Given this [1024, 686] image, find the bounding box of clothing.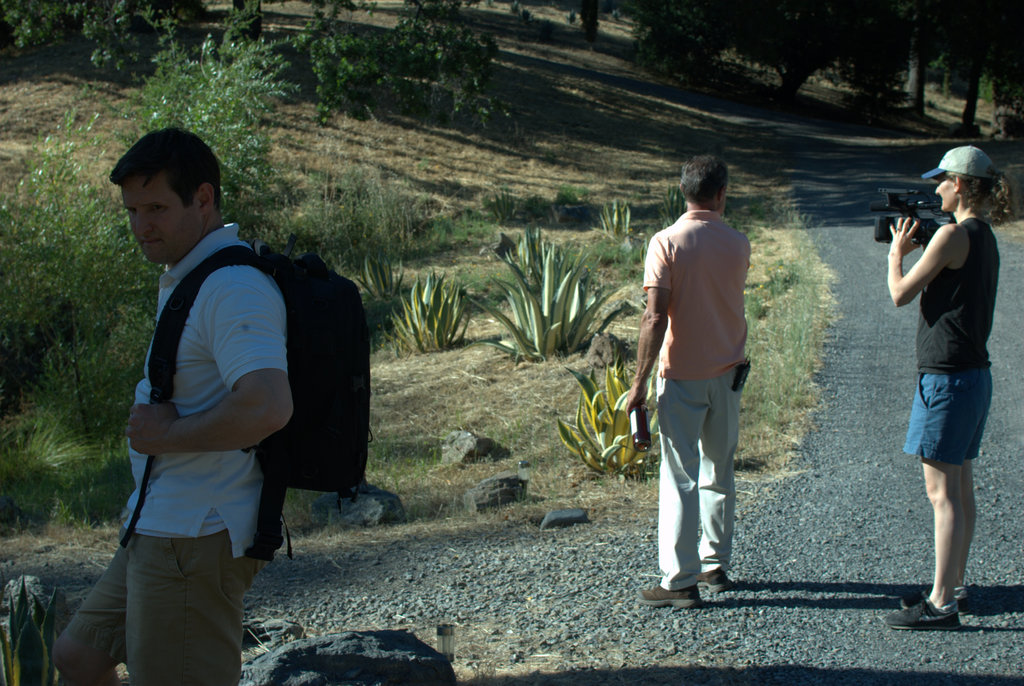
l=909, t=216, r=1002, b=367.
